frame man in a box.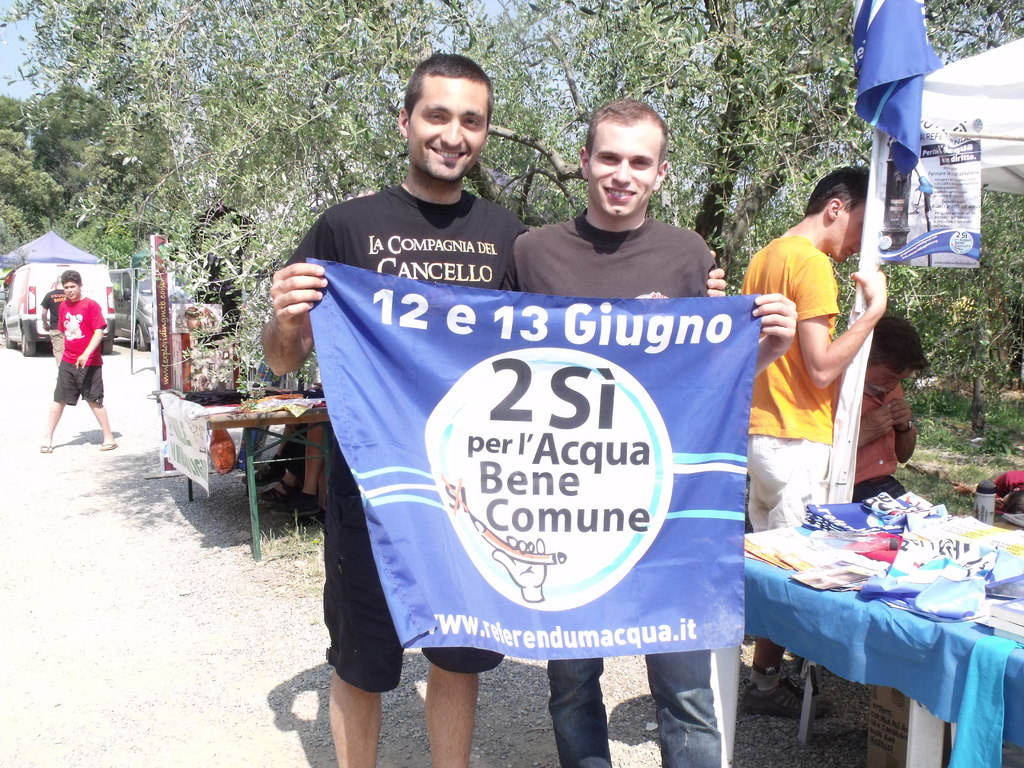
<region>737, 166, 890, 710</region>.
